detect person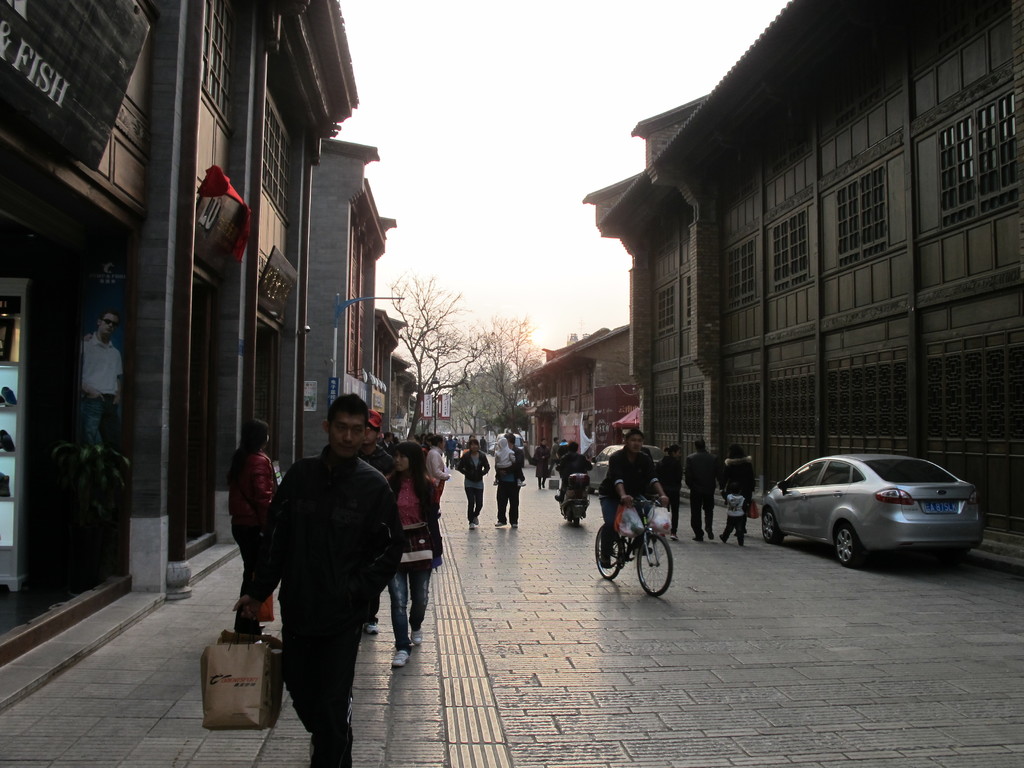
[378, 437, 444, 663]
